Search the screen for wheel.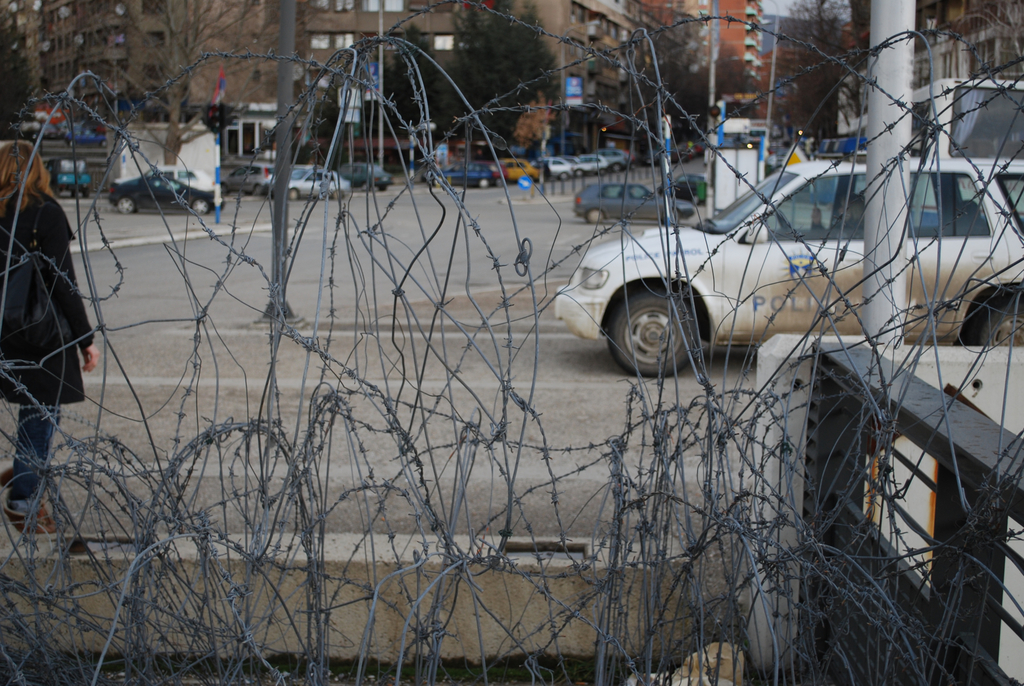
Found at crop(614, 280, 705, 374).
